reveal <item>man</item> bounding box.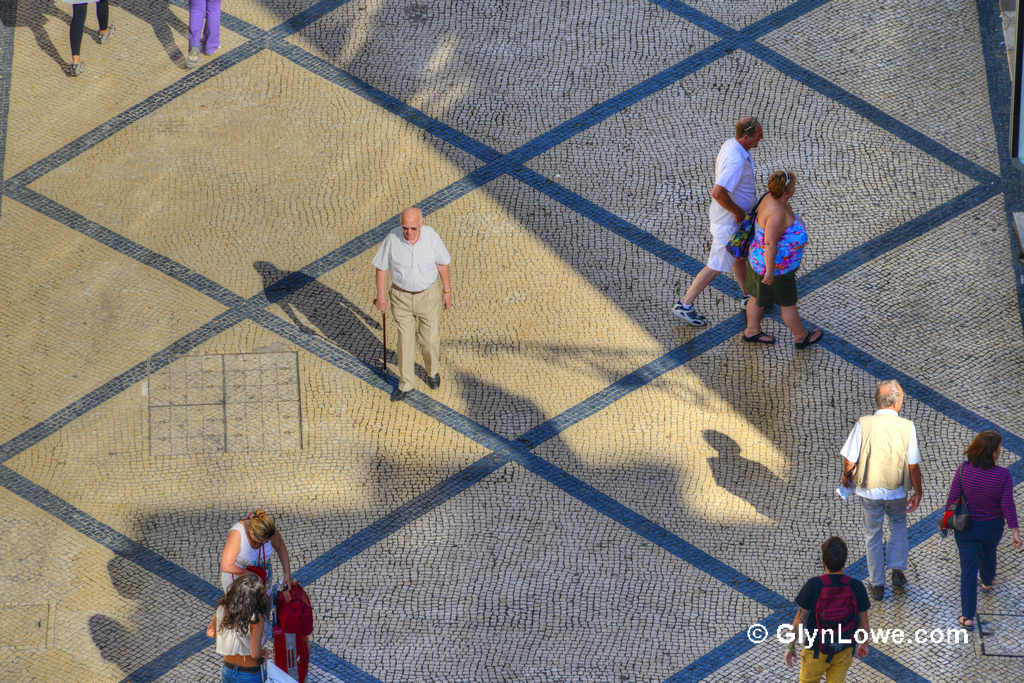
Revealed: 849,382,937,601.
